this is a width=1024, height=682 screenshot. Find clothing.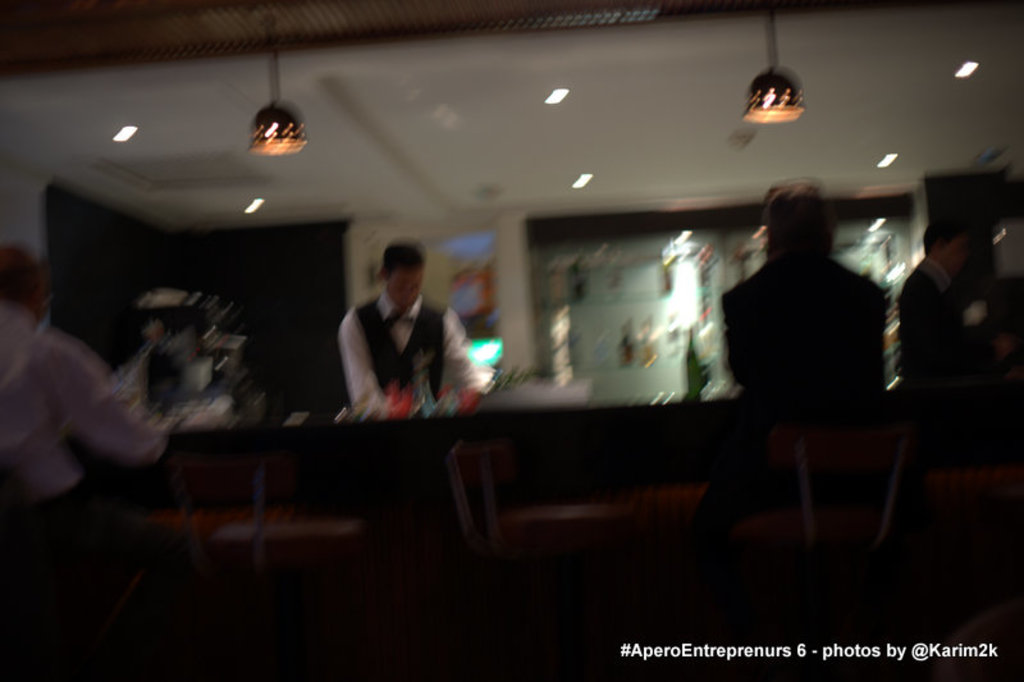
Bounding box: (879, 265, 993, 392).
